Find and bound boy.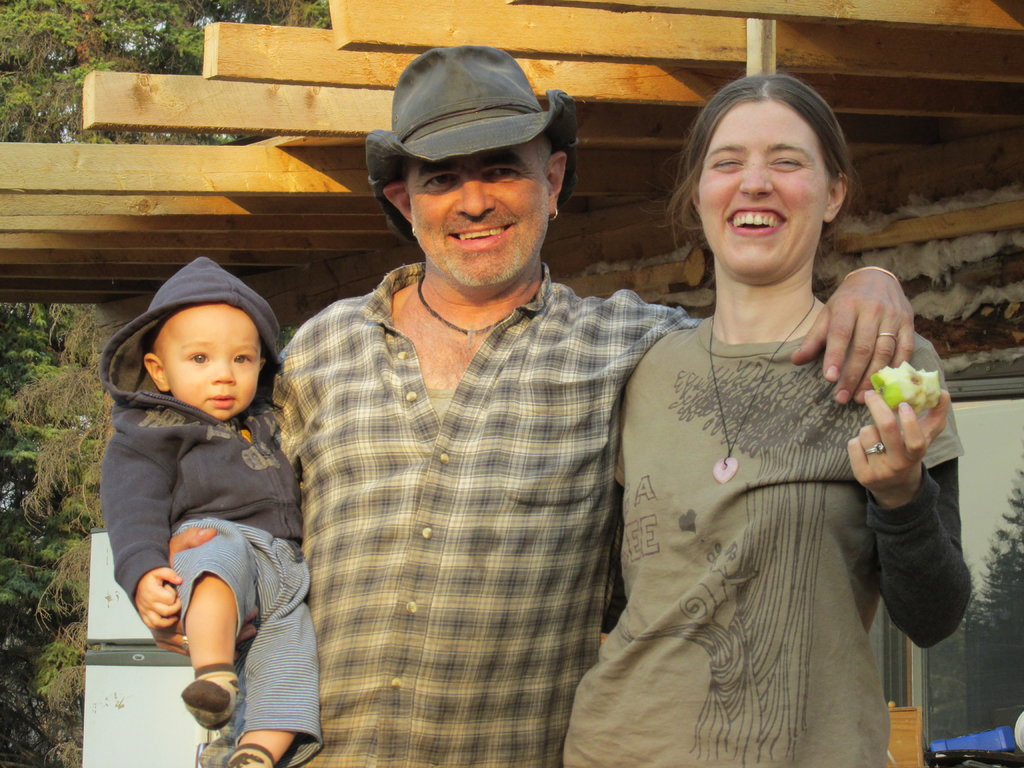
Bound: 93, 259, 330, 767.
